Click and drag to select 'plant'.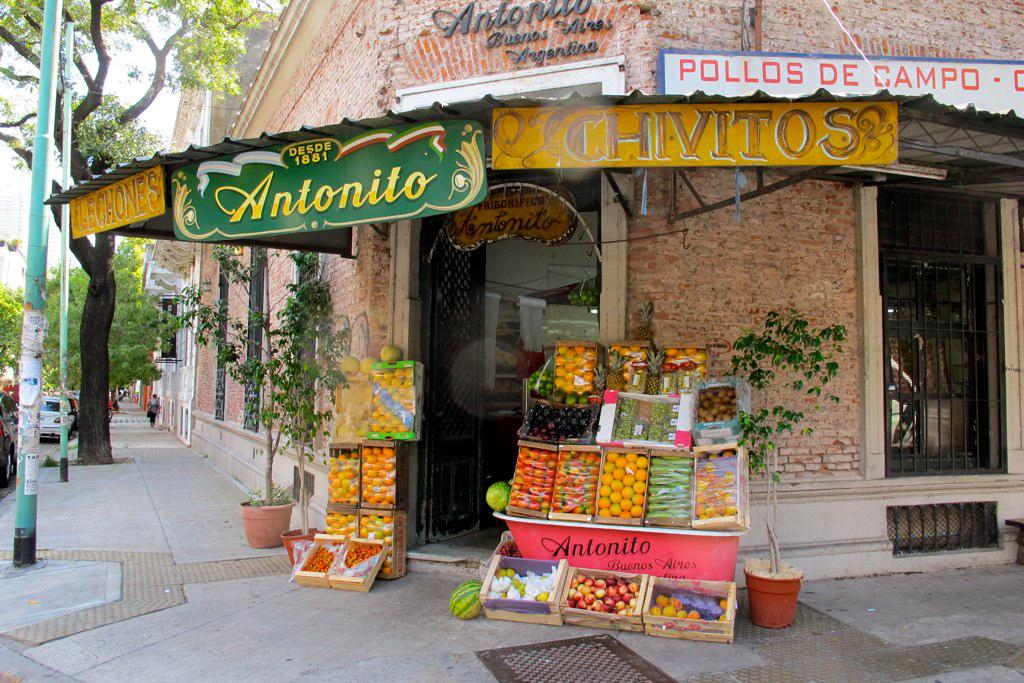
Selection: Rect(170, 246, 299, 508).
